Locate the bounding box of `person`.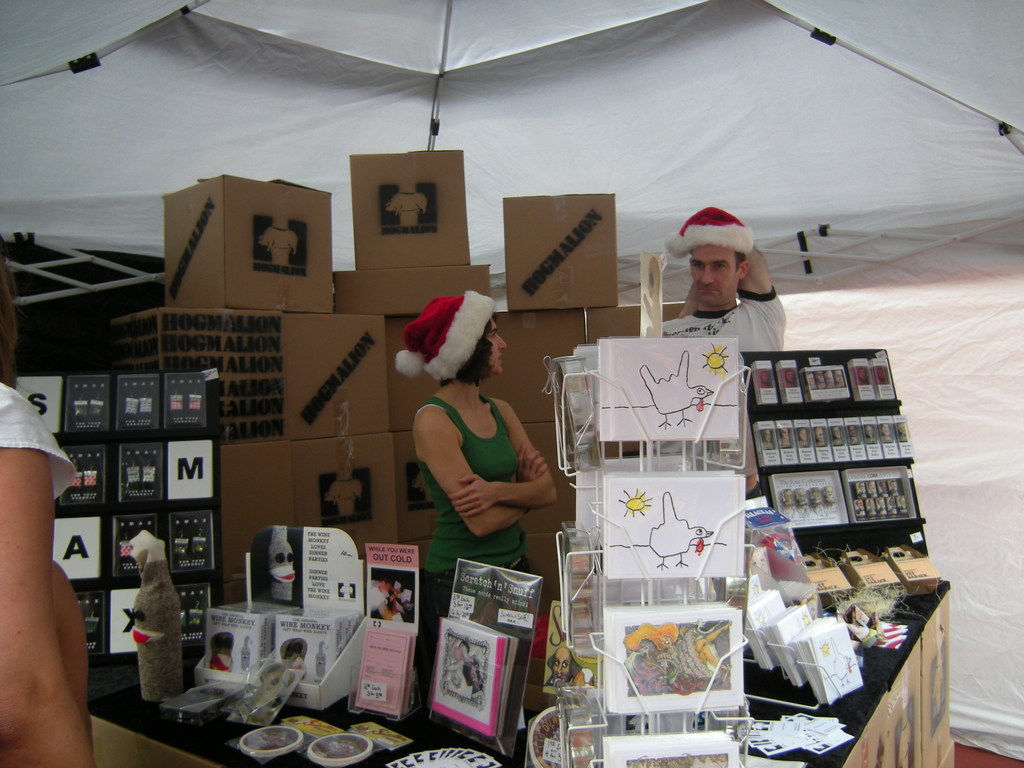
Bounding box: {"x1": 547, "y1": 648, "x2": 586, "y2": 695}.
